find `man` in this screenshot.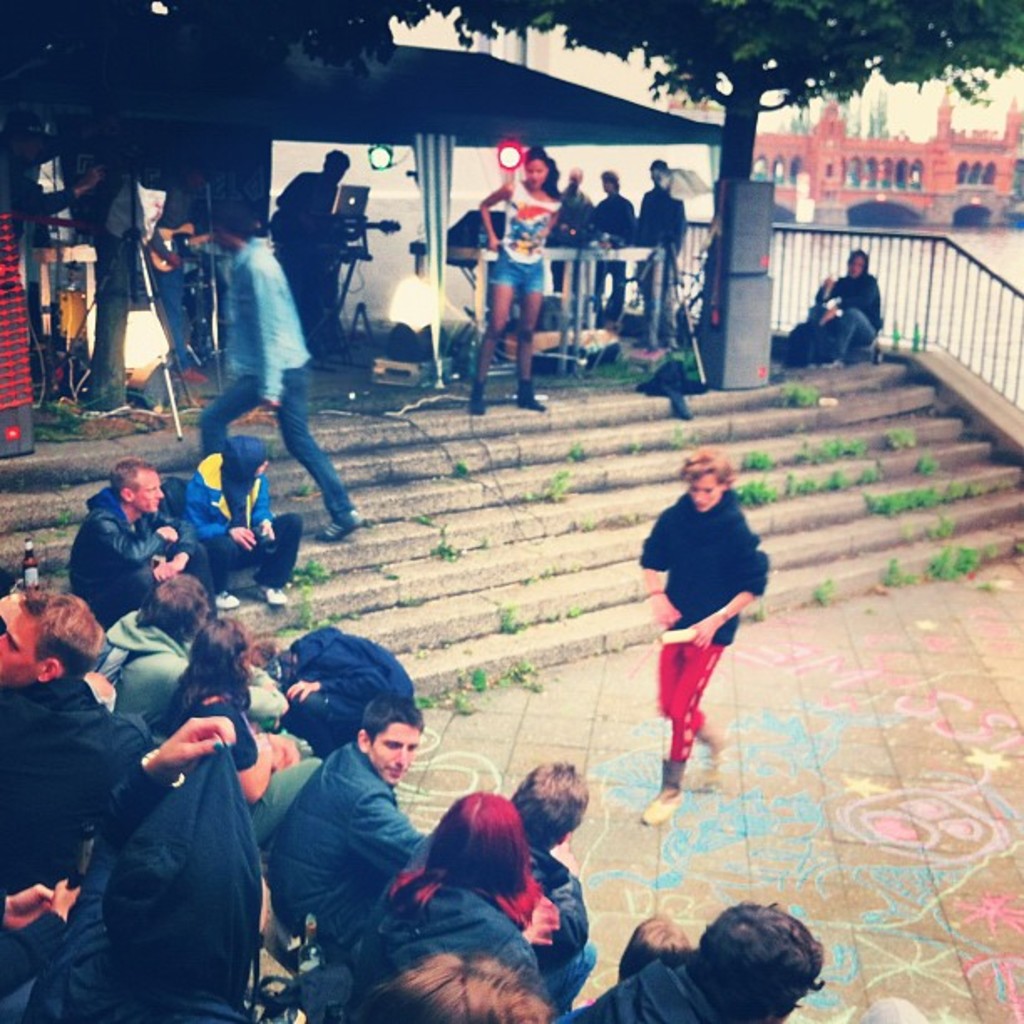
The bounding box for `man` is x1=0 y1=714 x2=269 y2=1022.
